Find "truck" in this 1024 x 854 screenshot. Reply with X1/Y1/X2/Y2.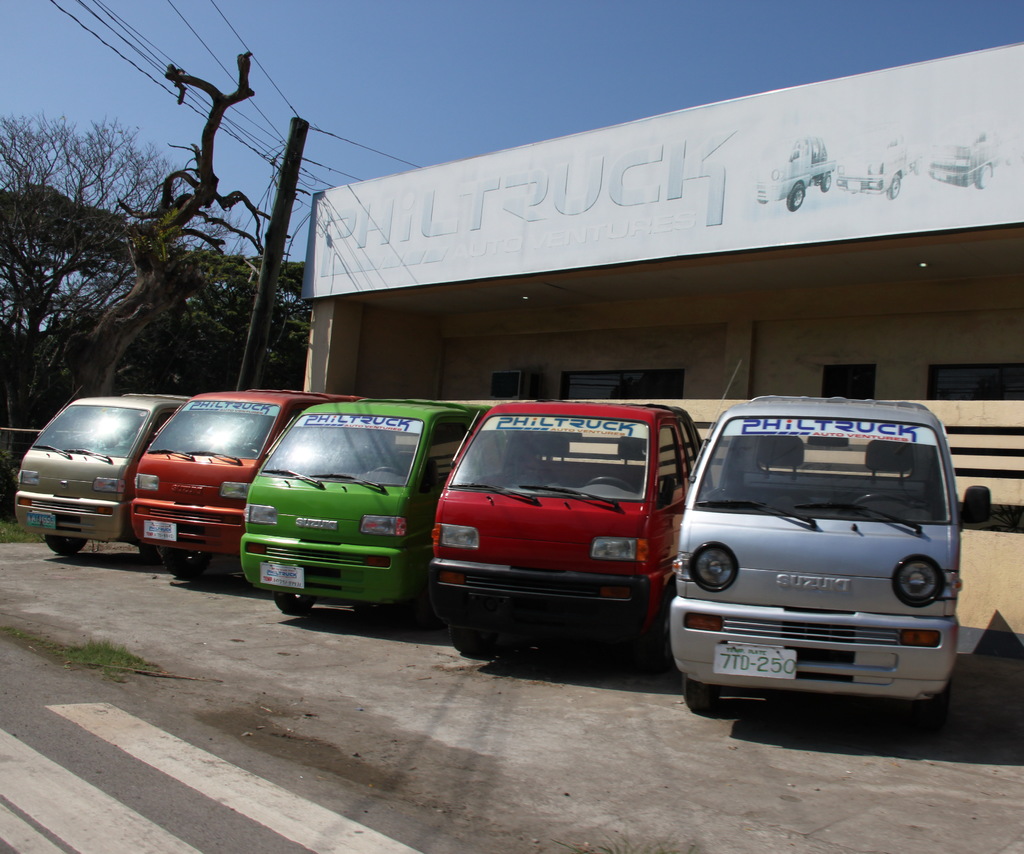
658/406/989/736.
